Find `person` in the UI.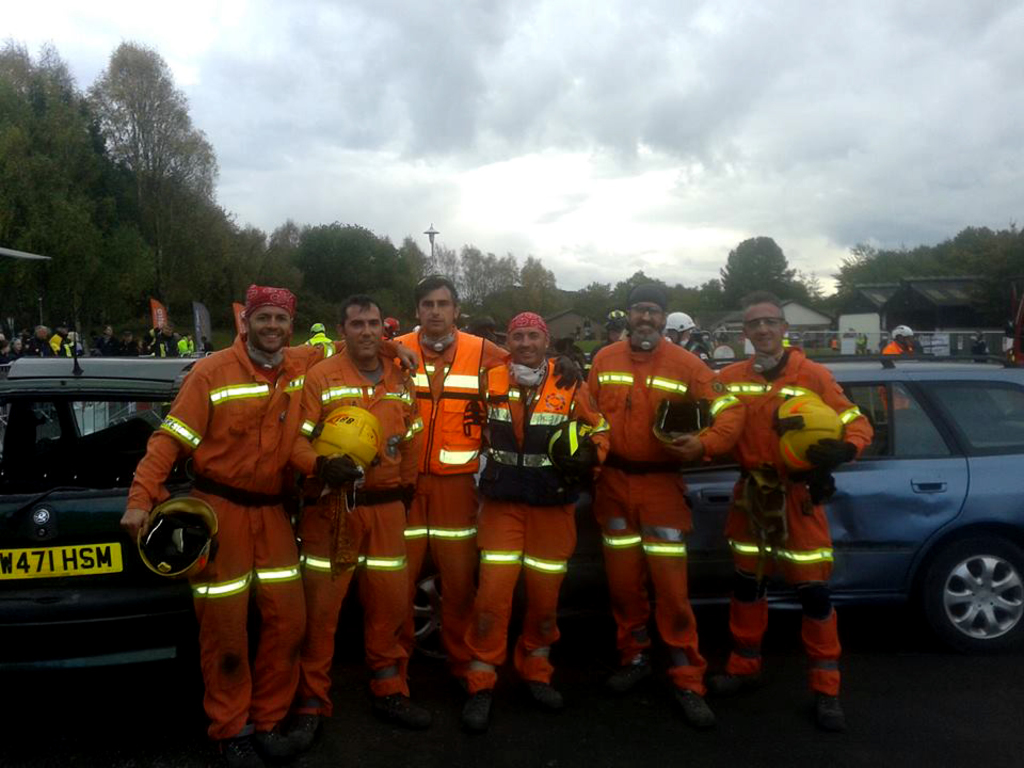
UI element at 382:274:587:693.
